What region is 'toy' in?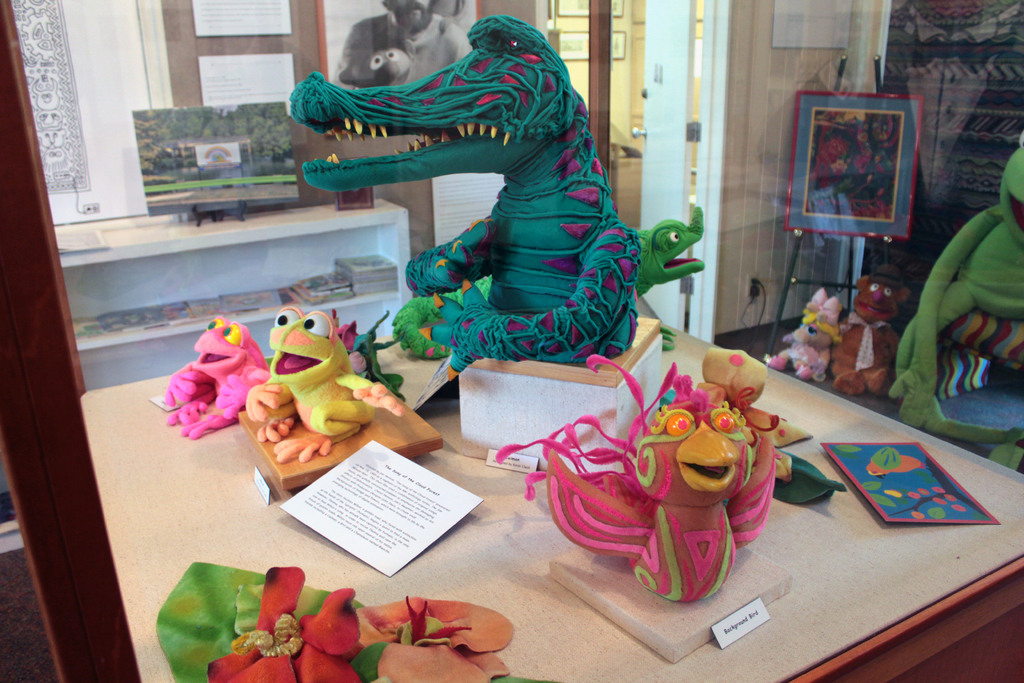
l=245, t=308, r=404, b=463.
